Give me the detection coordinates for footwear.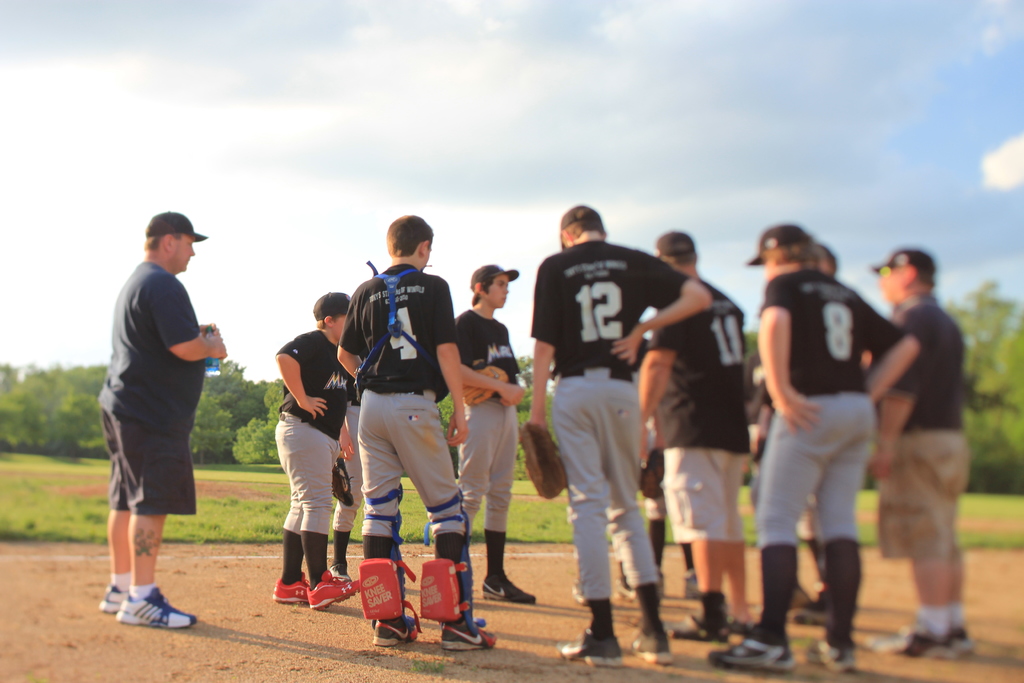
bbox(273, 574, 308, 607).
